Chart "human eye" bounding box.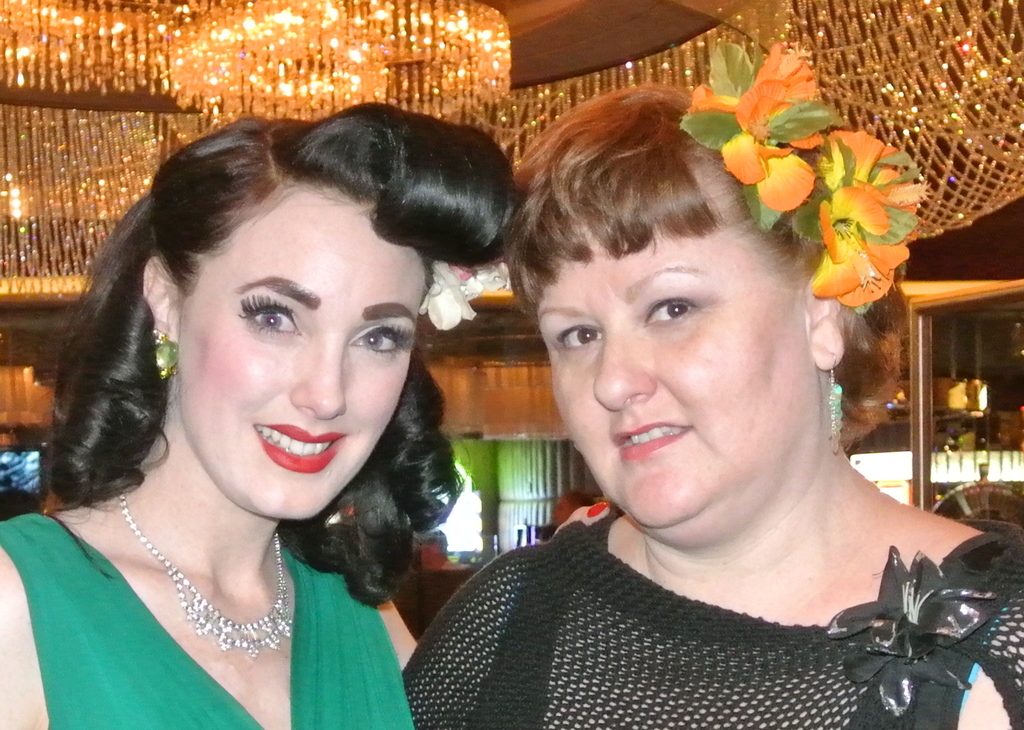
Charted: 555 321 604 361.
